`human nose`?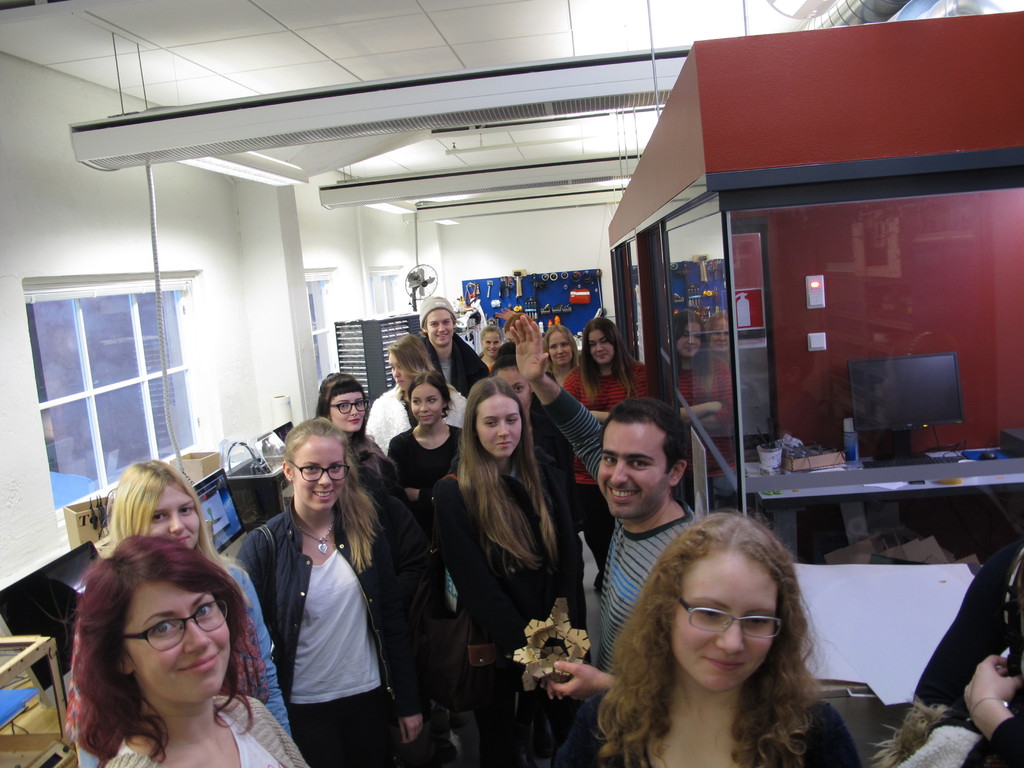
bbox=(593, 346, 608, 353)
